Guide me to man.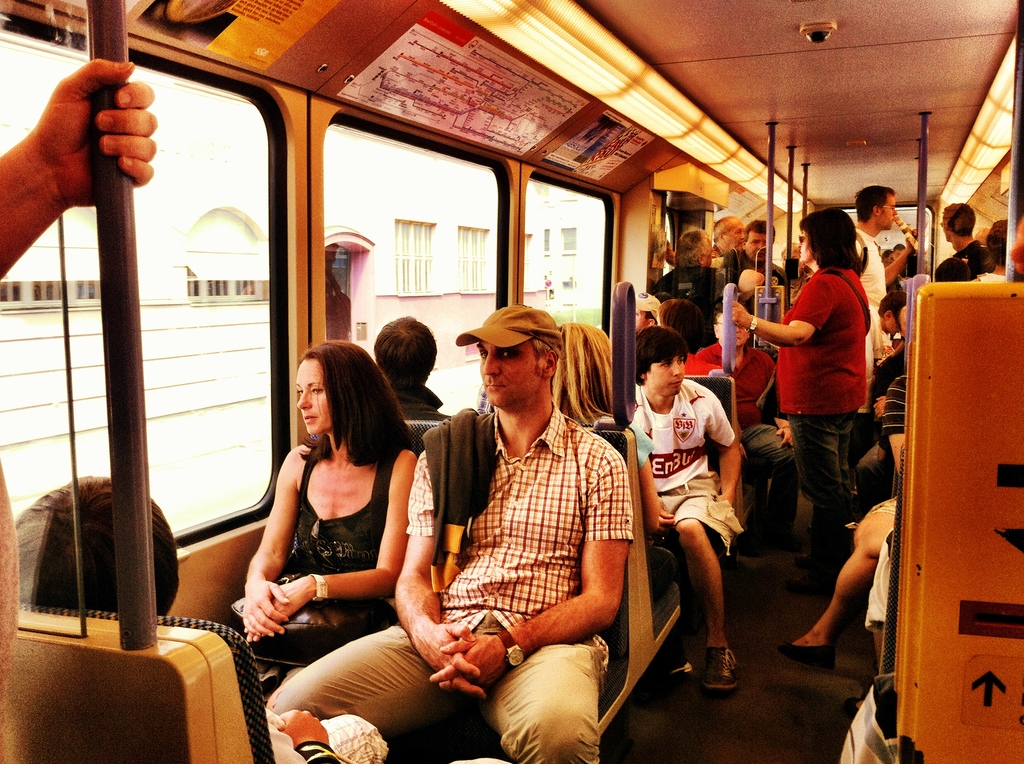
Guidance: box(711, 213, 743, 260).
